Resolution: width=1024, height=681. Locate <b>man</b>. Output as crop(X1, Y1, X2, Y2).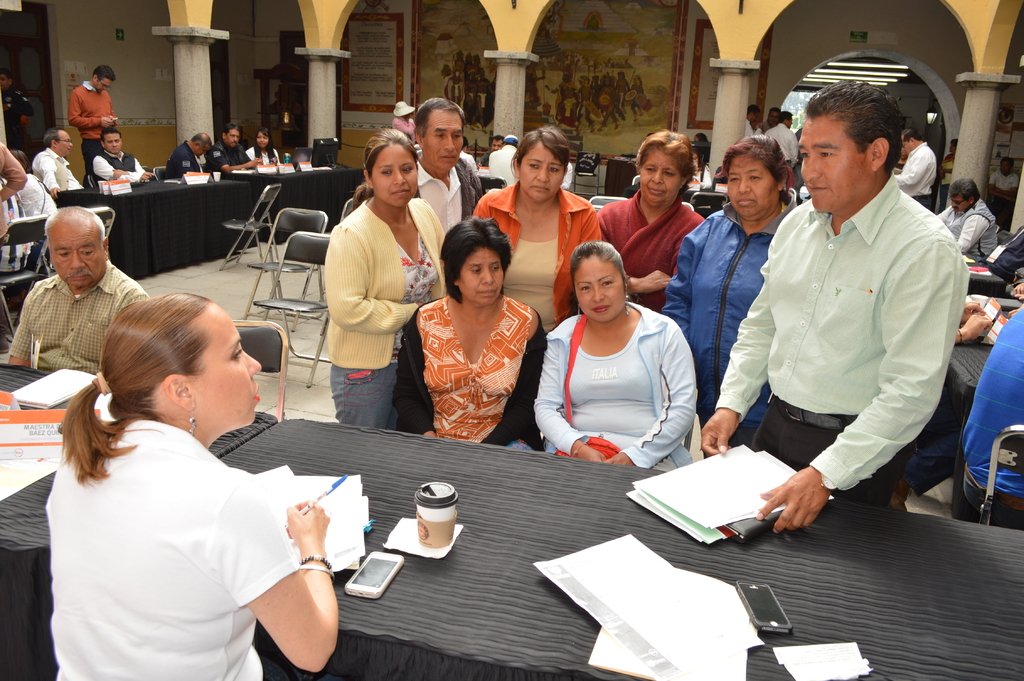
crop(212, 124, 260, 176).
